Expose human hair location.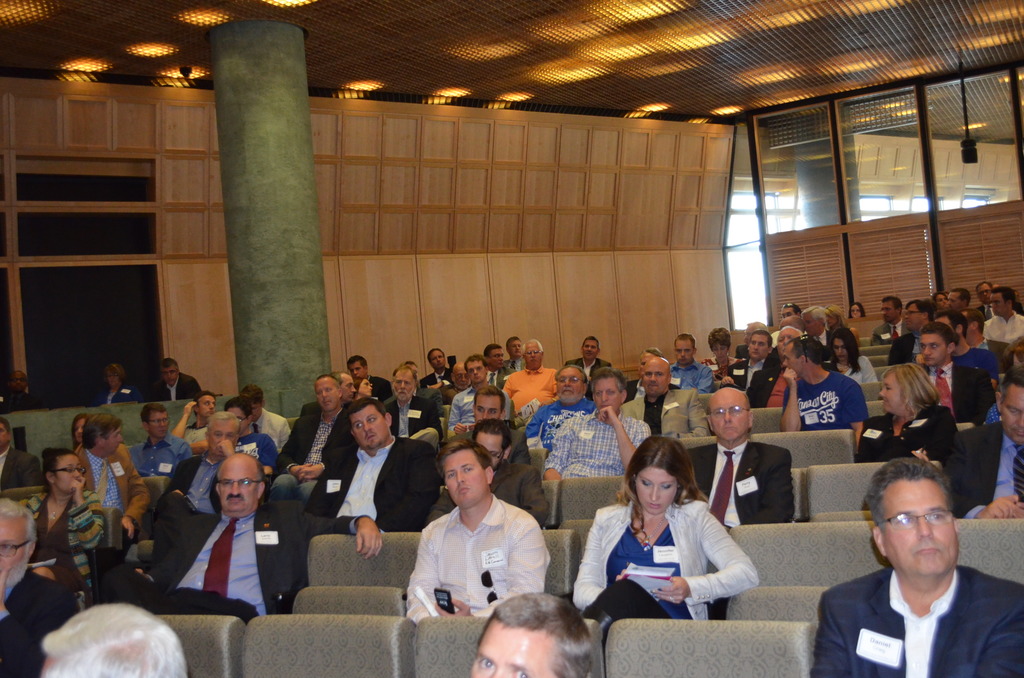
Exposed at locate(920, 324, 955, 343).
